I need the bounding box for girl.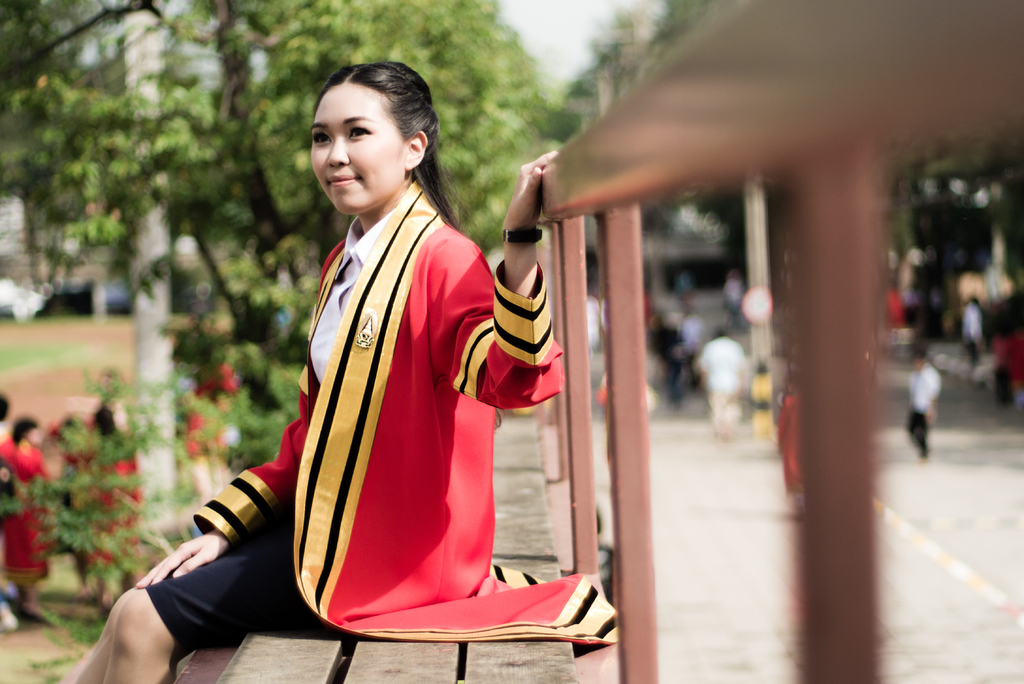
Here it is: <bbox>72, 64, 621, 683</bbox>.
